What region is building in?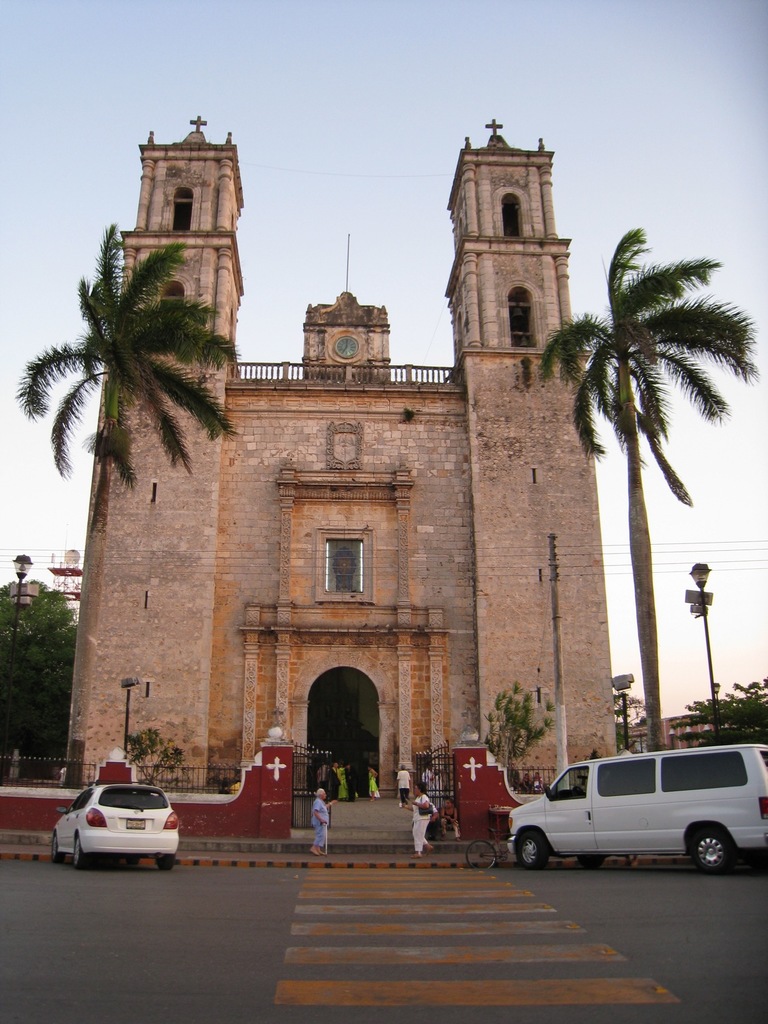
<region>57, 110, 618, 799</region>.
